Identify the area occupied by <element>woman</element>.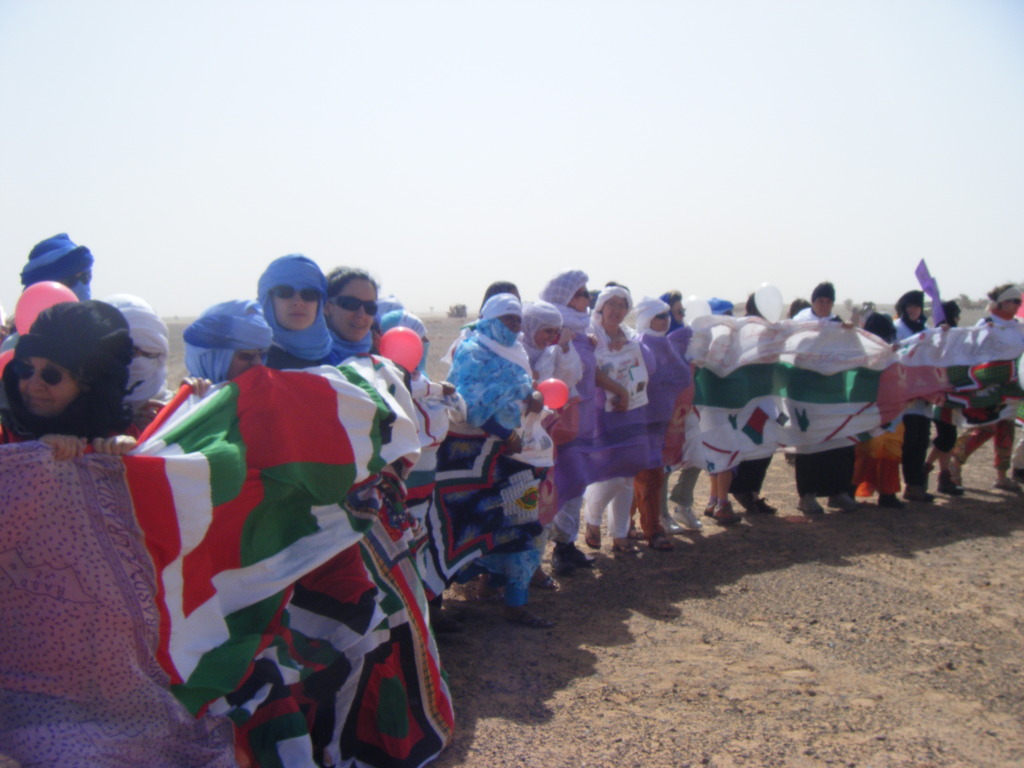
Area: 93/243/477/767.
